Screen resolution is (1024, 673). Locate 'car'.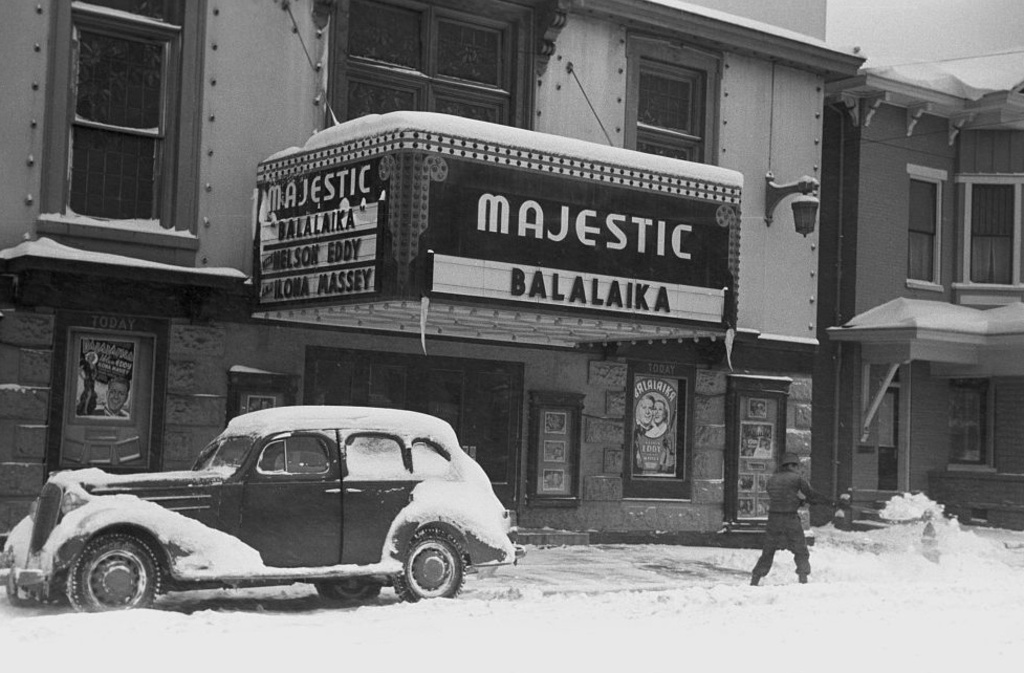
x1=22 y1=400 x2=516 y2=616.
